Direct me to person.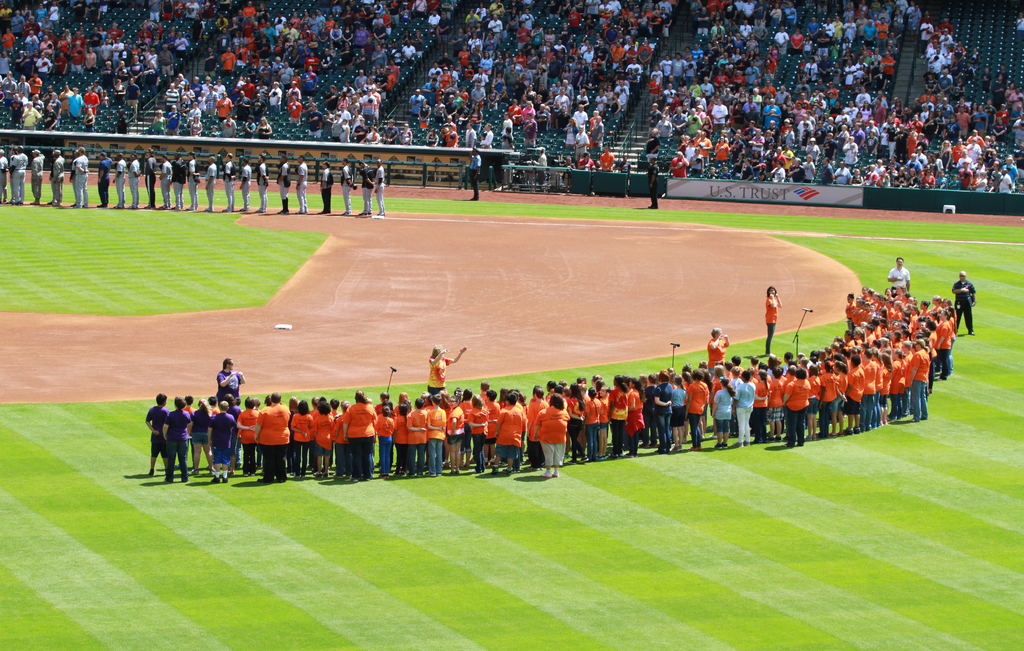
Direction: select_region(278, 152, 292, 215).
